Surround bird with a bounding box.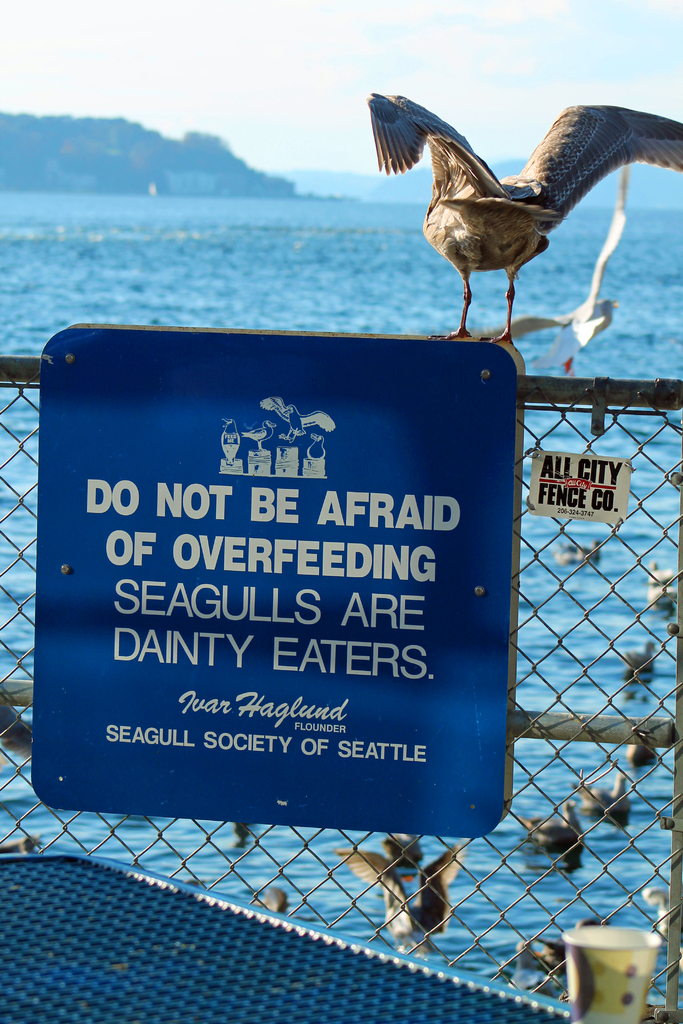
249, 886, 290, 915.
